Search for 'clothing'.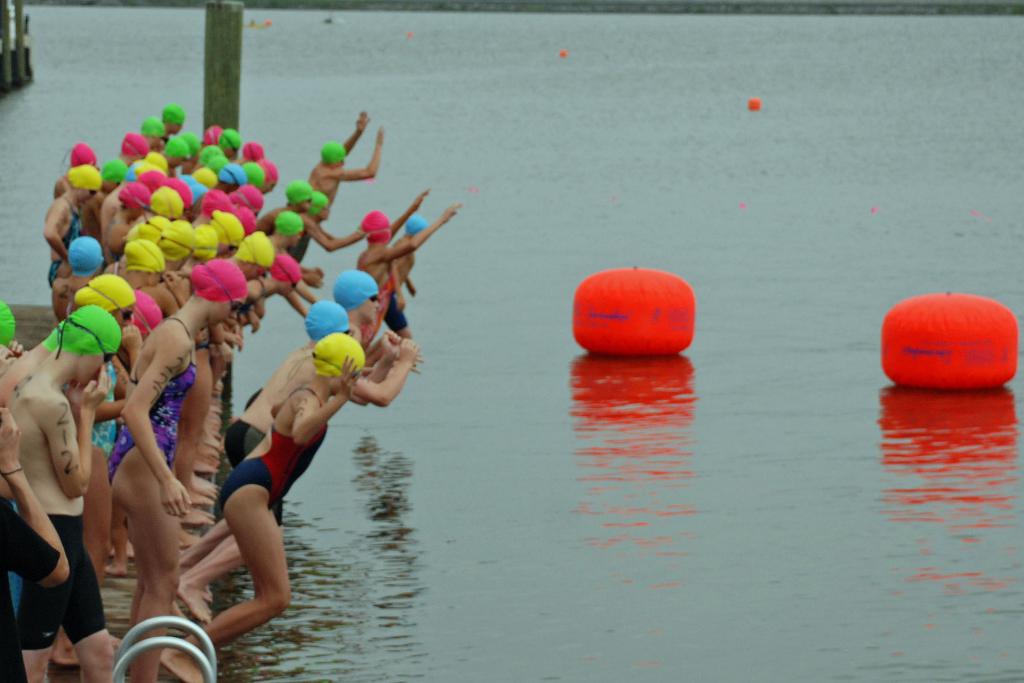
Found at [left=404, top=217, right=428, bottom=242].
